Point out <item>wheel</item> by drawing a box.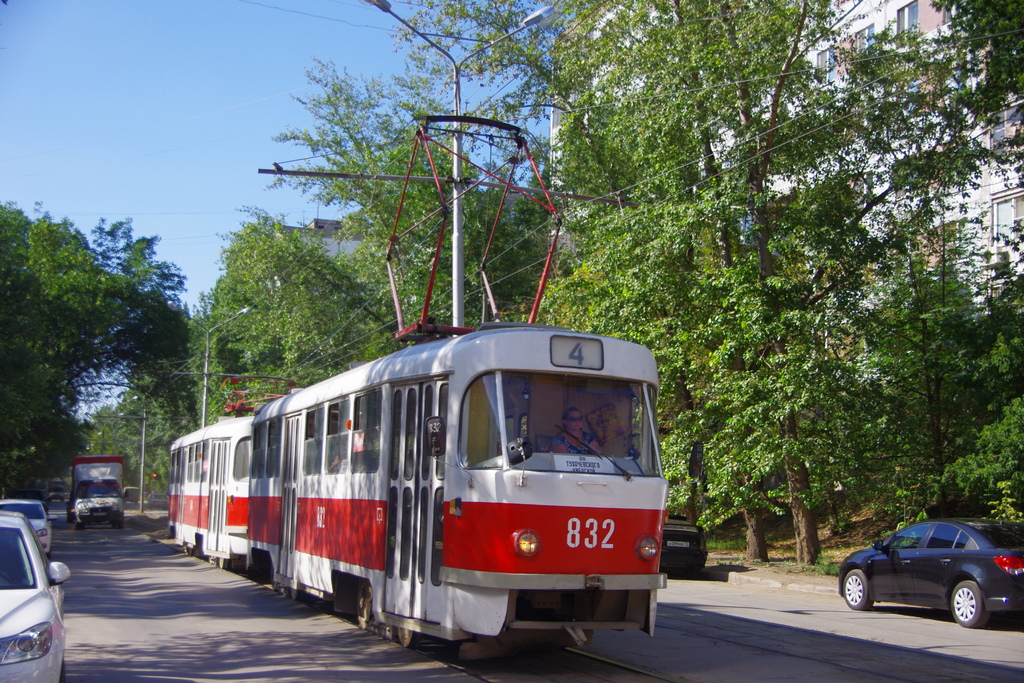
952/583/981/634.
